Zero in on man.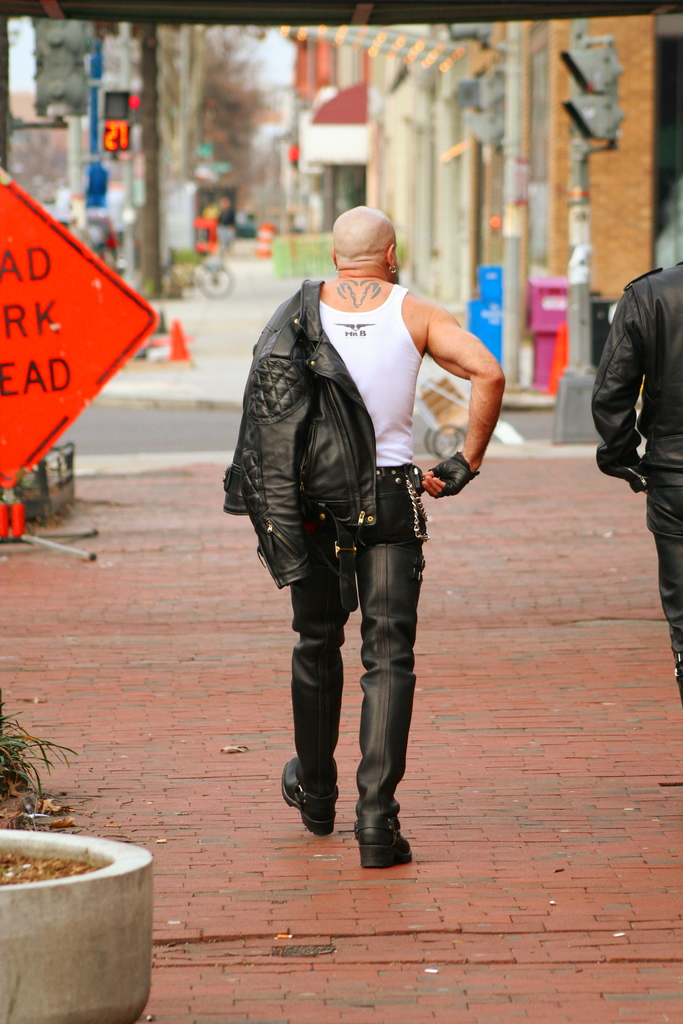
Zeroed in: rect(230, 227, 493, 871).
